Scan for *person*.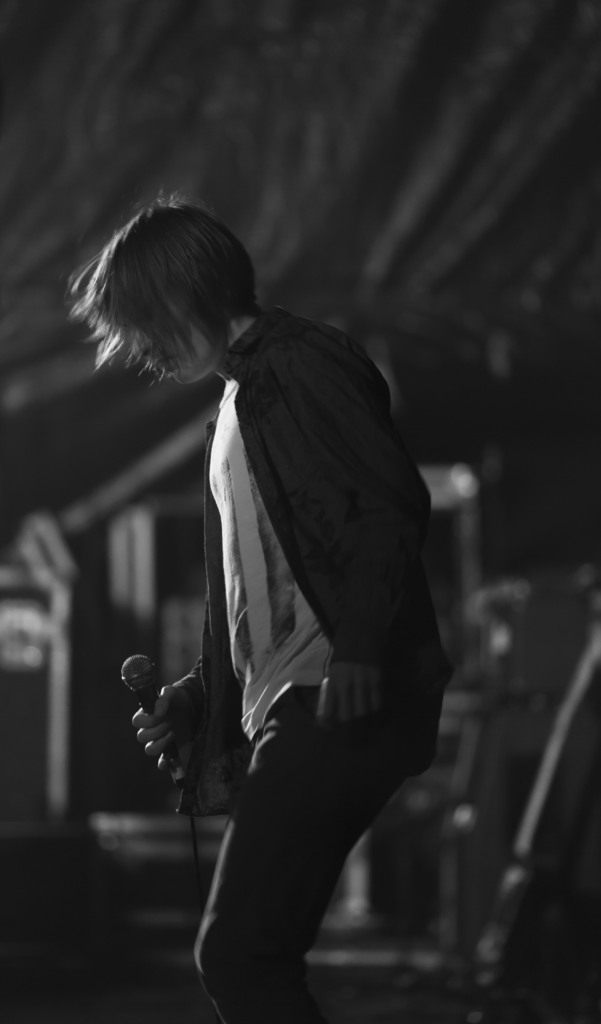
Scan result: x1=85 y1=179 x2=454 y2=1001.
